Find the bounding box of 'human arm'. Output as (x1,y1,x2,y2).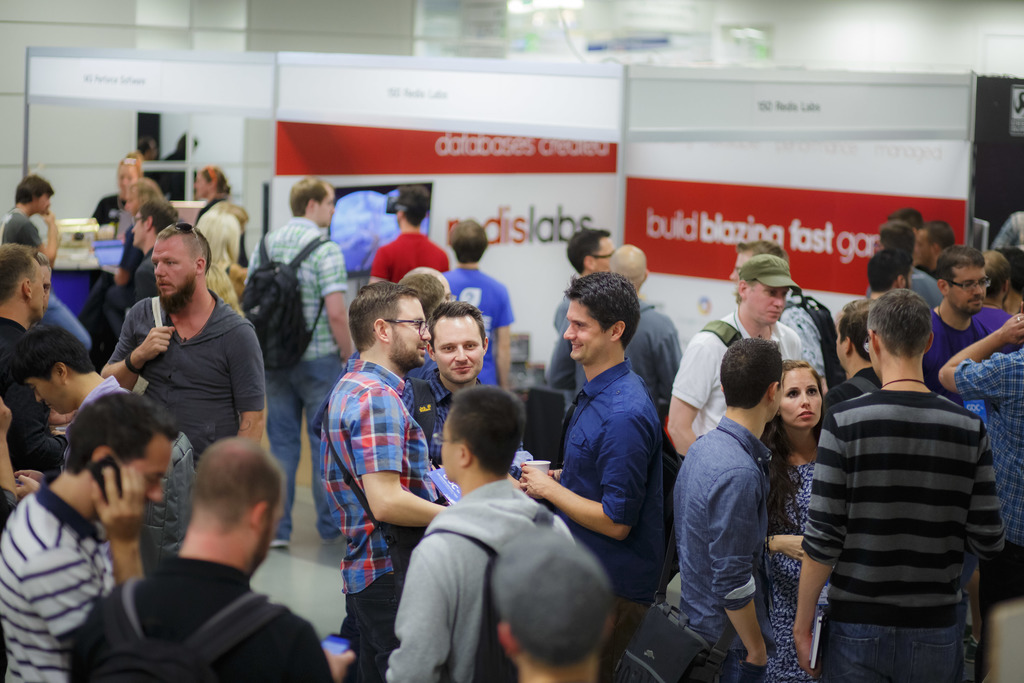
(935,309,1023,403).
